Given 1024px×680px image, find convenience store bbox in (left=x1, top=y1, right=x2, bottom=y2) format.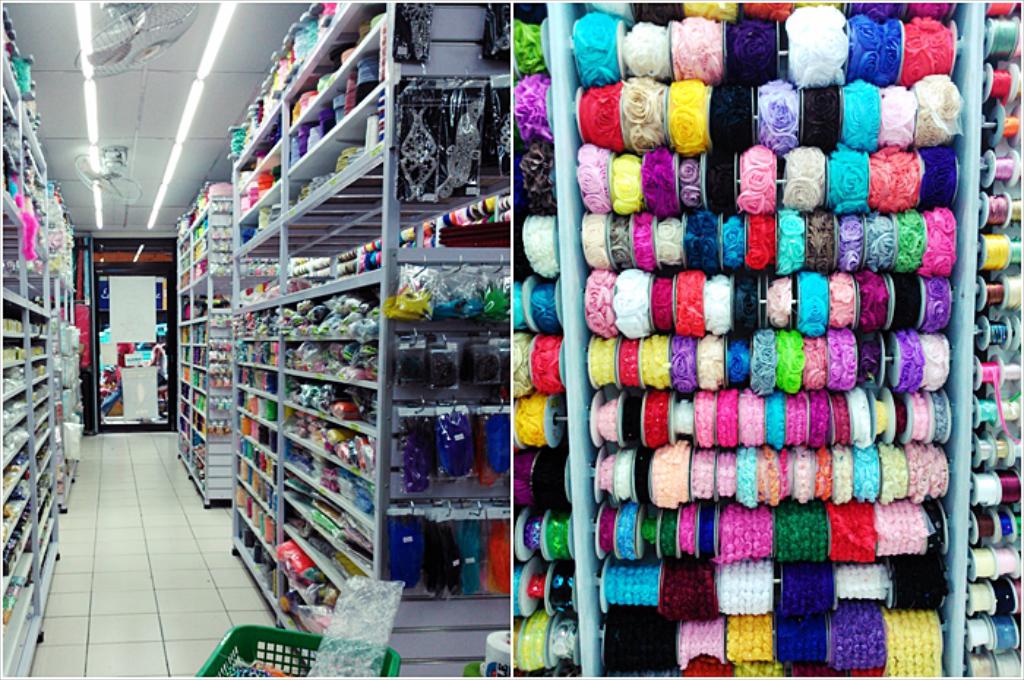
(left=0, top=0, right=1023, bottom=679).
